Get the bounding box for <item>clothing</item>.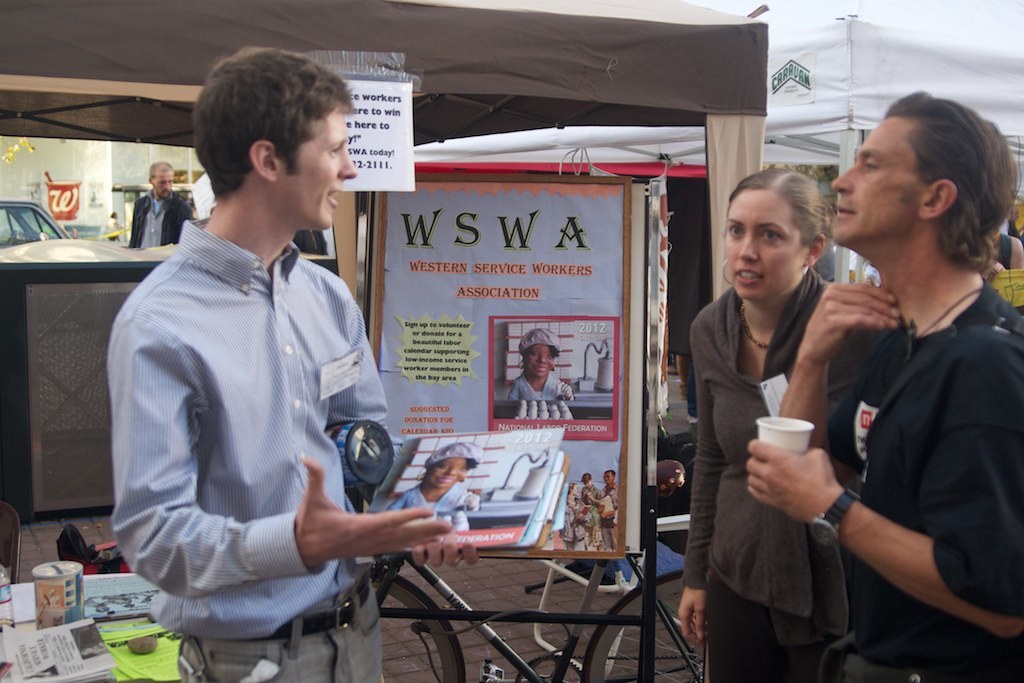
602, 479, 620, 553.
